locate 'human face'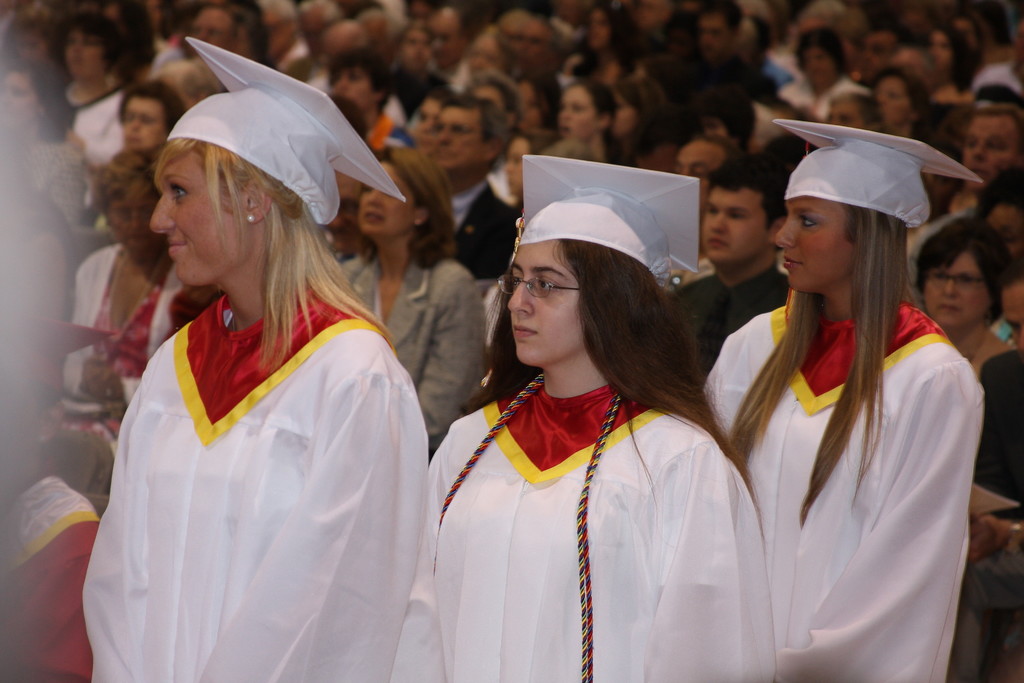
{"x1": 936, "y1": 33, "x2": 950, "y2": 68}
